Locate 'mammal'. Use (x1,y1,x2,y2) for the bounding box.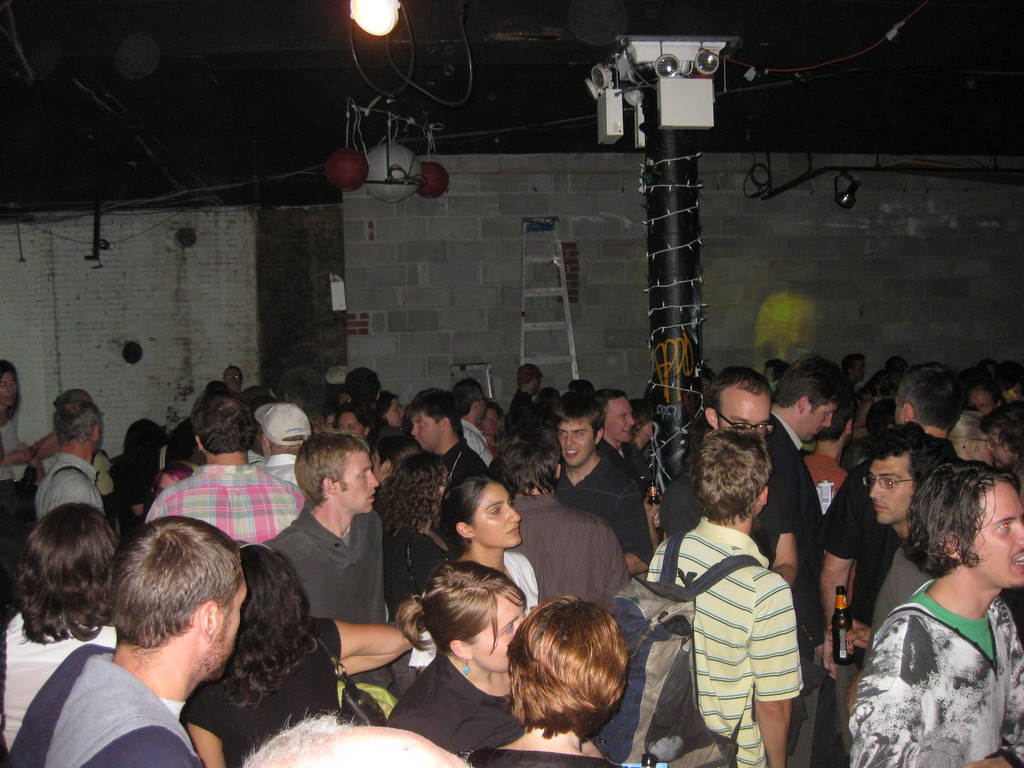
(980,403,1023,503).
